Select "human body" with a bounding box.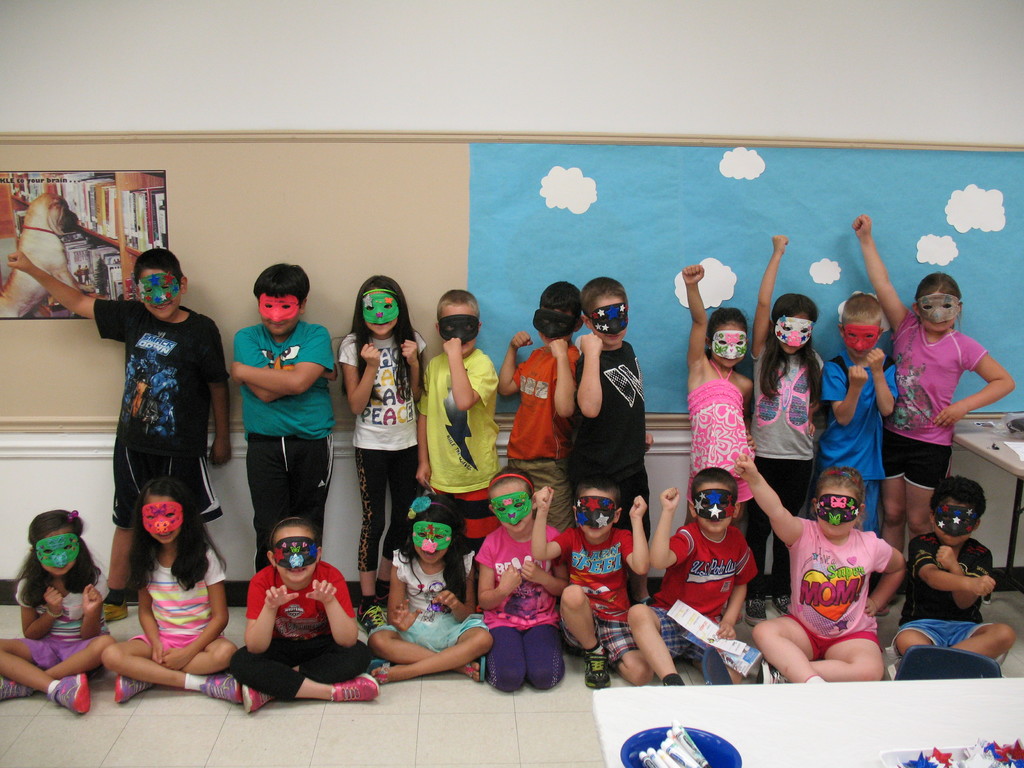
(354, 495, 505, 678).
